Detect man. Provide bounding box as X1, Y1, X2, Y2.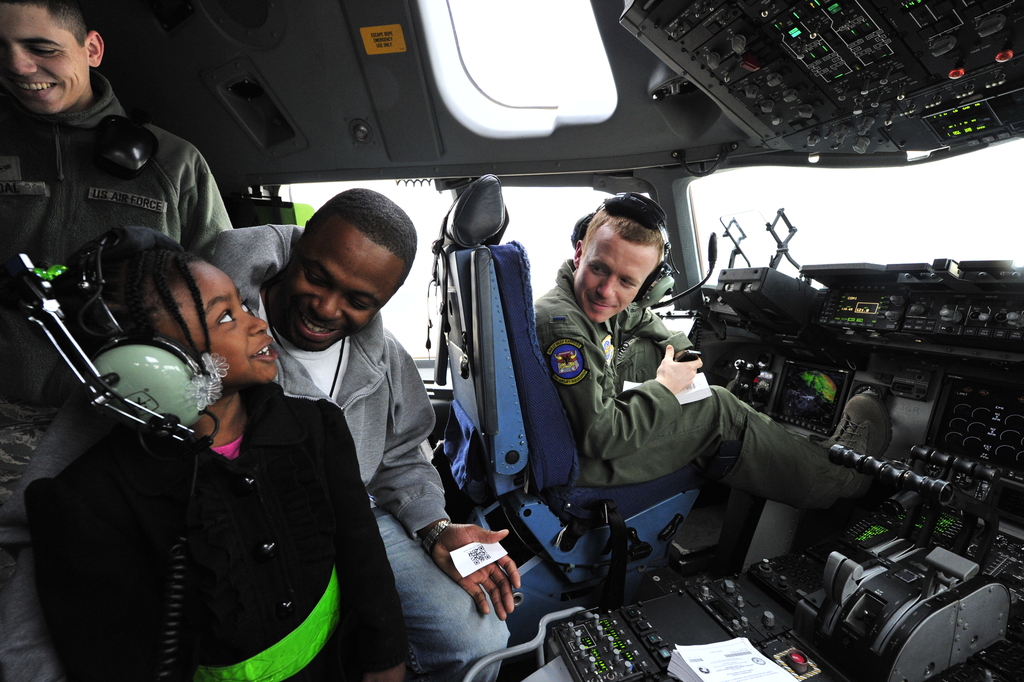
521, 194, 893, 521.
